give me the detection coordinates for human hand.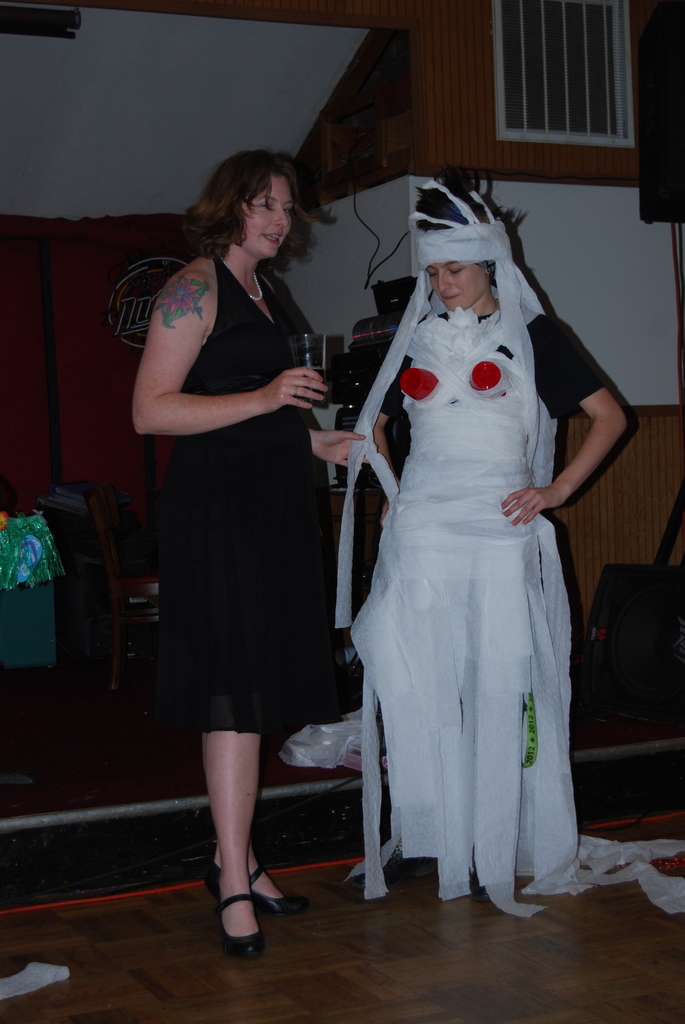
(382,481,398,530).
